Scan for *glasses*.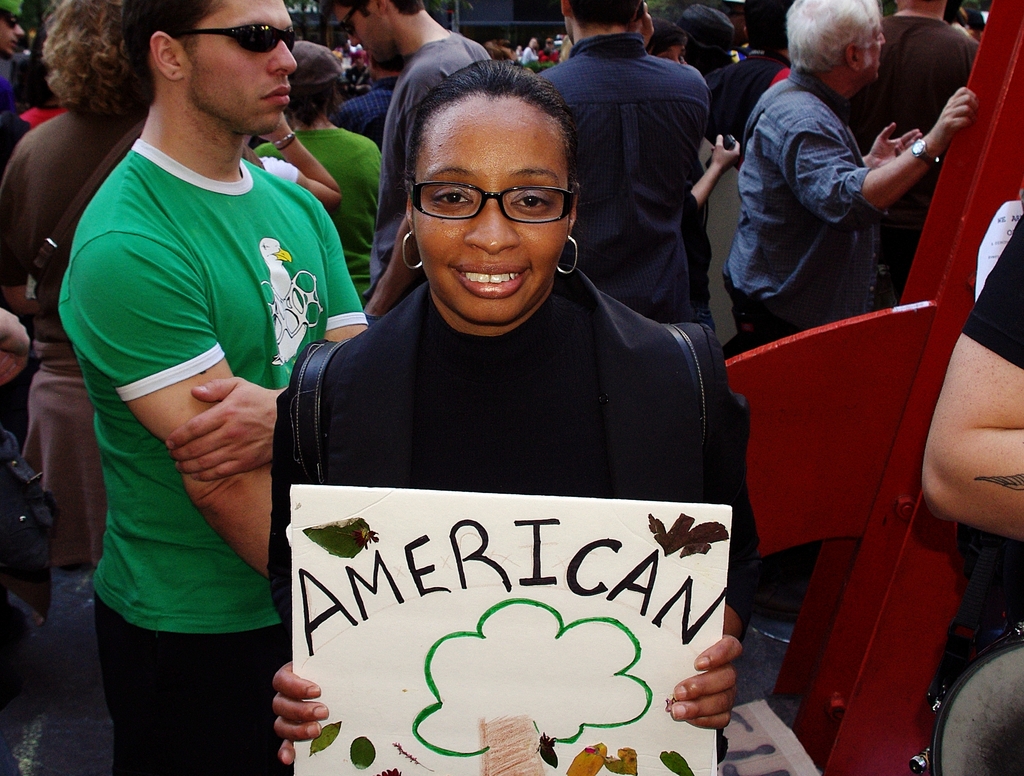
Scan result: [409, 179, 573, 227].
